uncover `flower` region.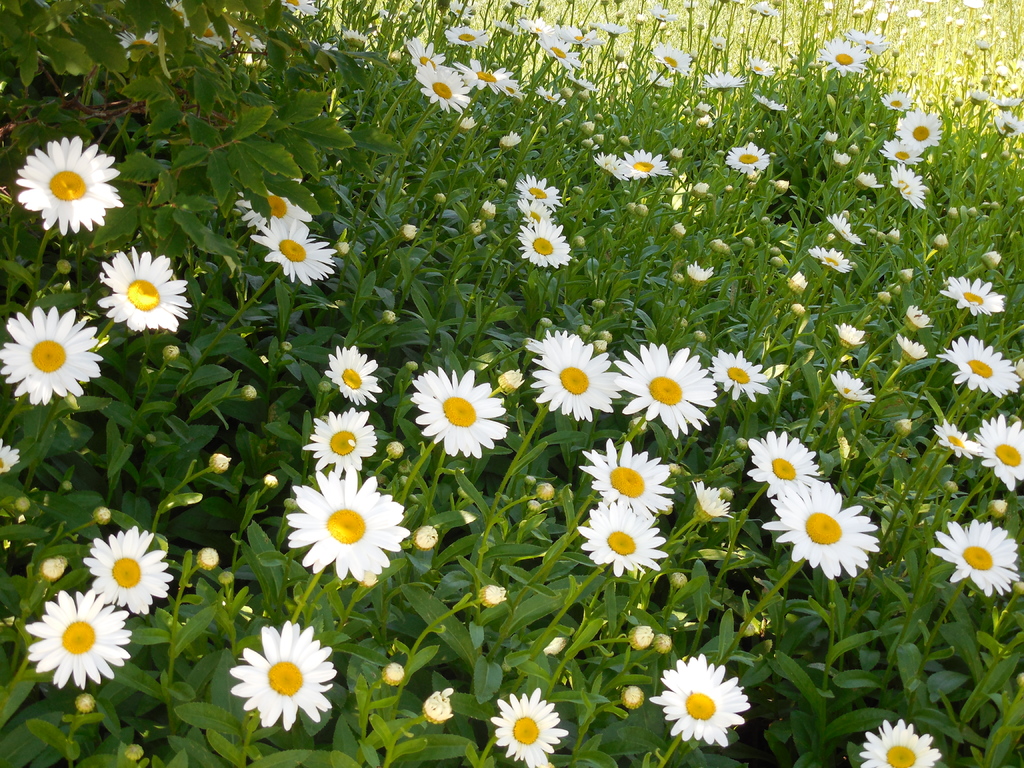
Uncovered: rect(538, 33, 578, 67).
